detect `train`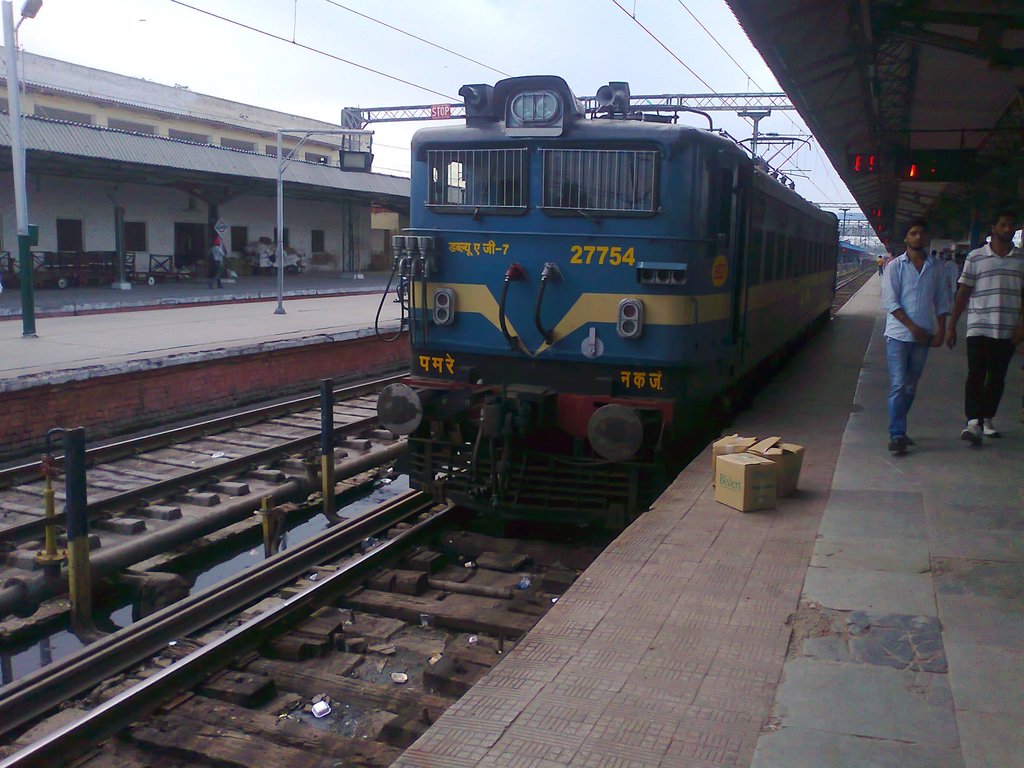
(x1=374, y1=74, x2=843, y2=521)
